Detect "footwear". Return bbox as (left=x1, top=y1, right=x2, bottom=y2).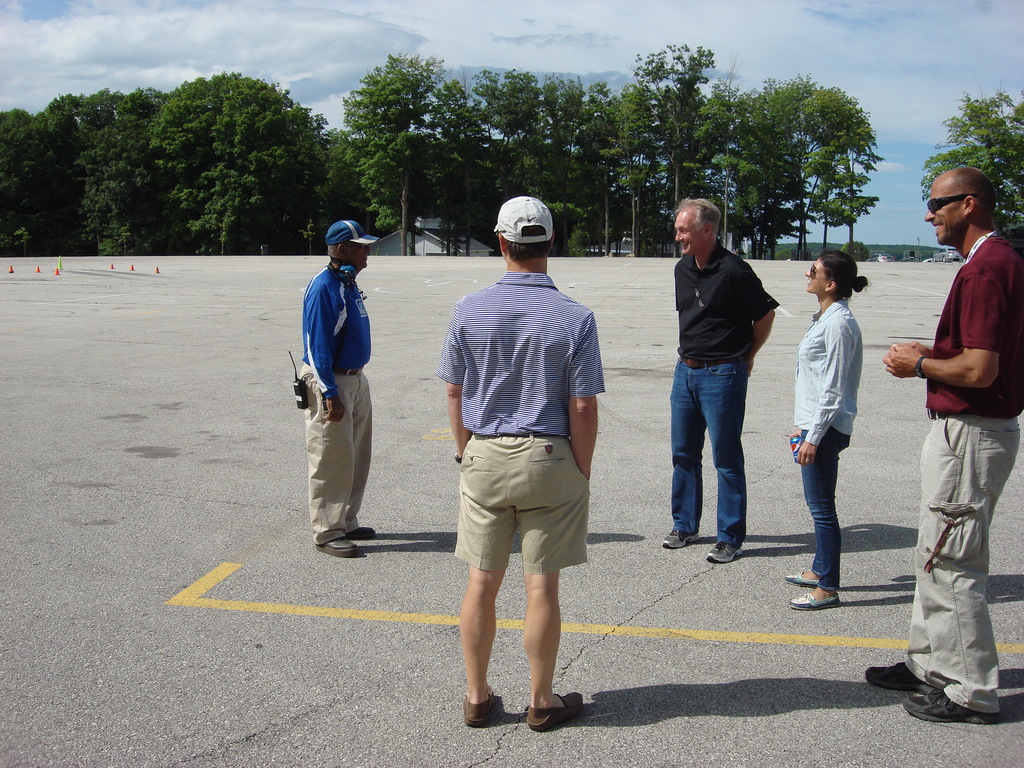
(left=789, top=584, right=842, bottom=608).
